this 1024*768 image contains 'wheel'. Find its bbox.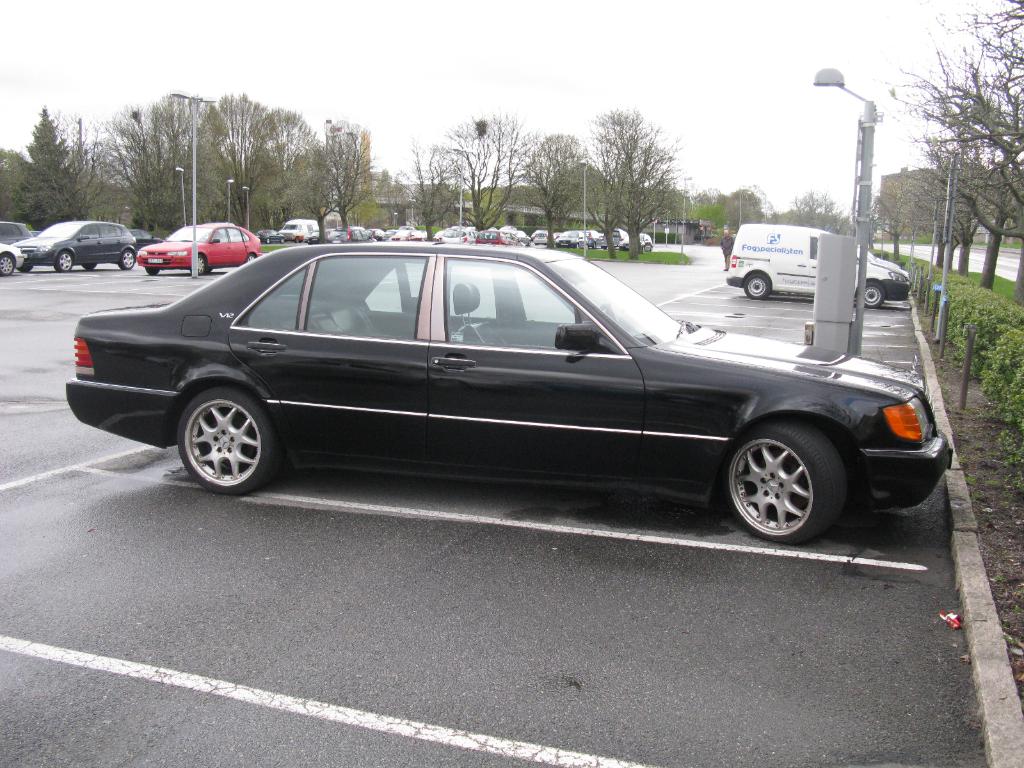
left=146, top=269, right=160, bottom=275.
